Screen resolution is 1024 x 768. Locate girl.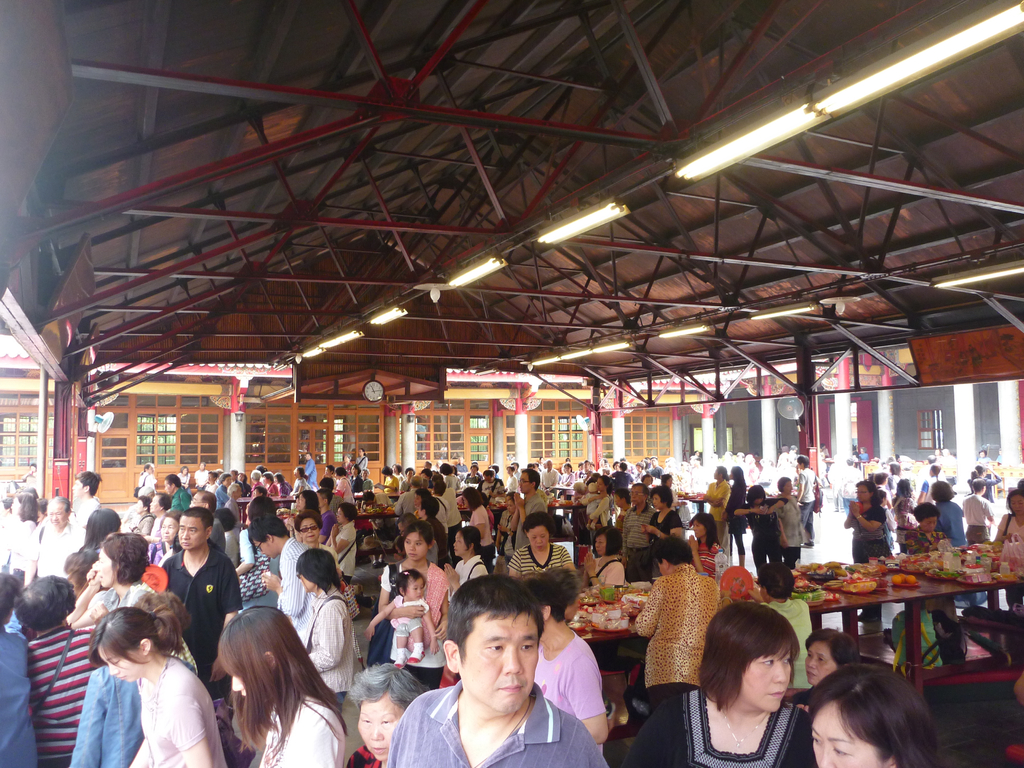
[223,610,358,767].
